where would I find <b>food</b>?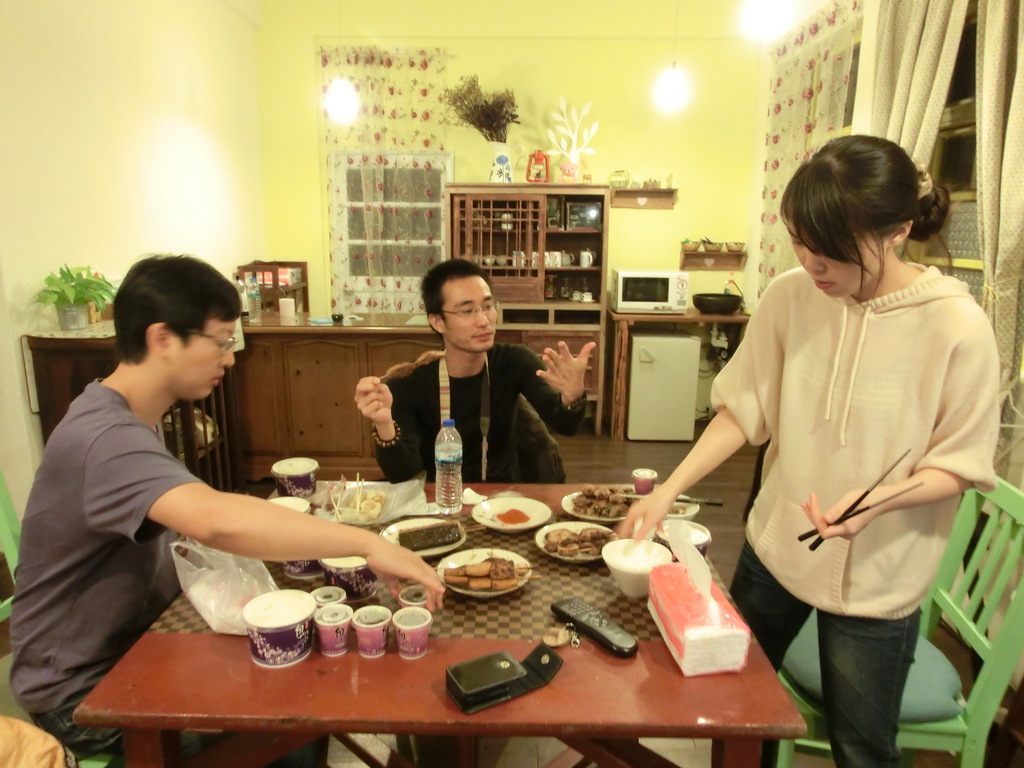
At [541, 524, 611, 557].
